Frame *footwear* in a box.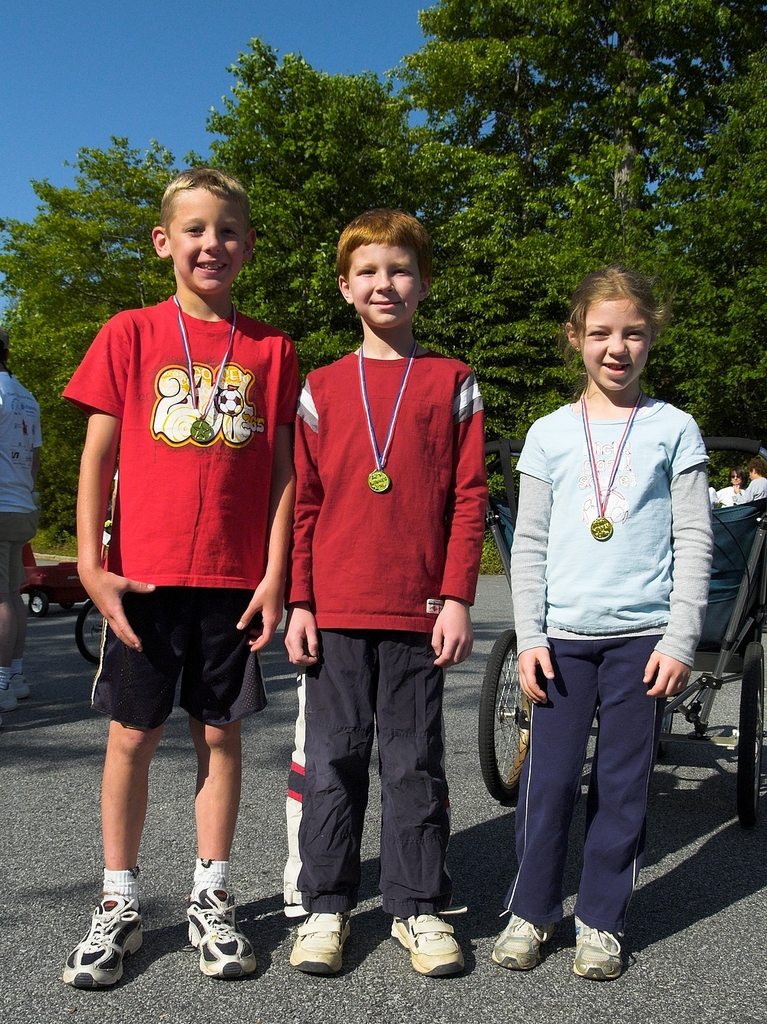
BBox(571, 914, 624, 980).
